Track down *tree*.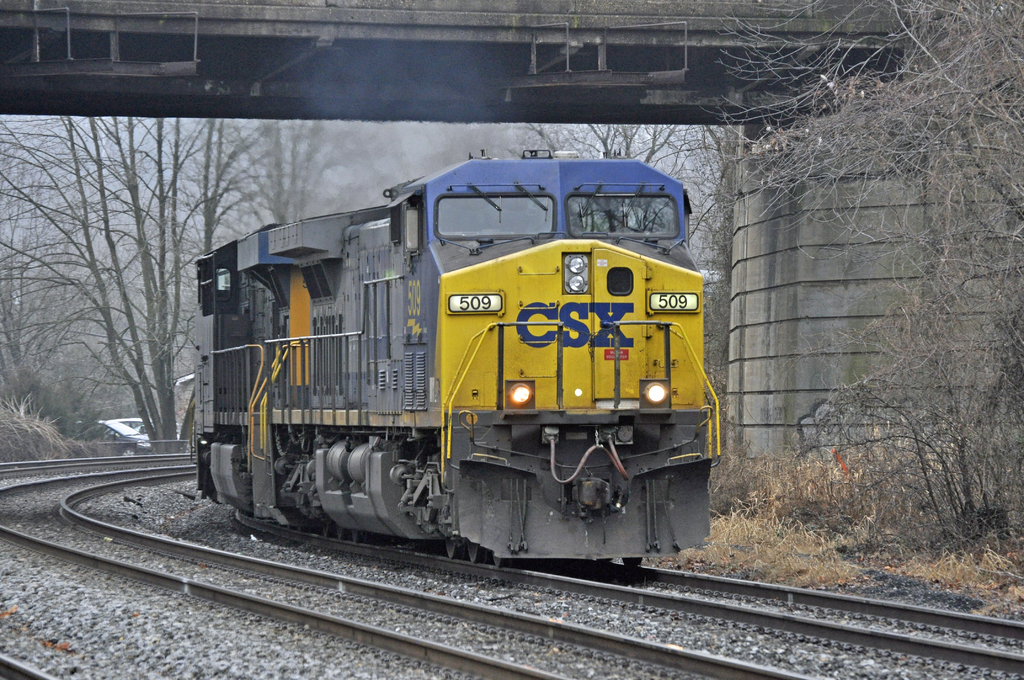
Tracked to (1,118,275,447).
